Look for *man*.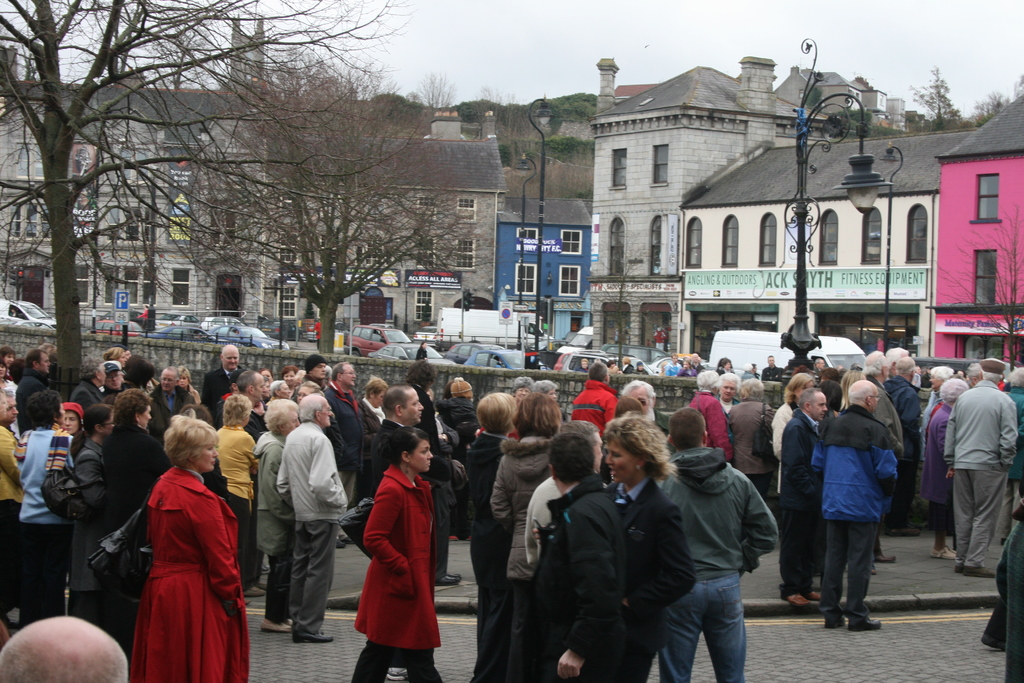
Found: pyautogui.locateOnScreen(525, 411, 607, 572).
